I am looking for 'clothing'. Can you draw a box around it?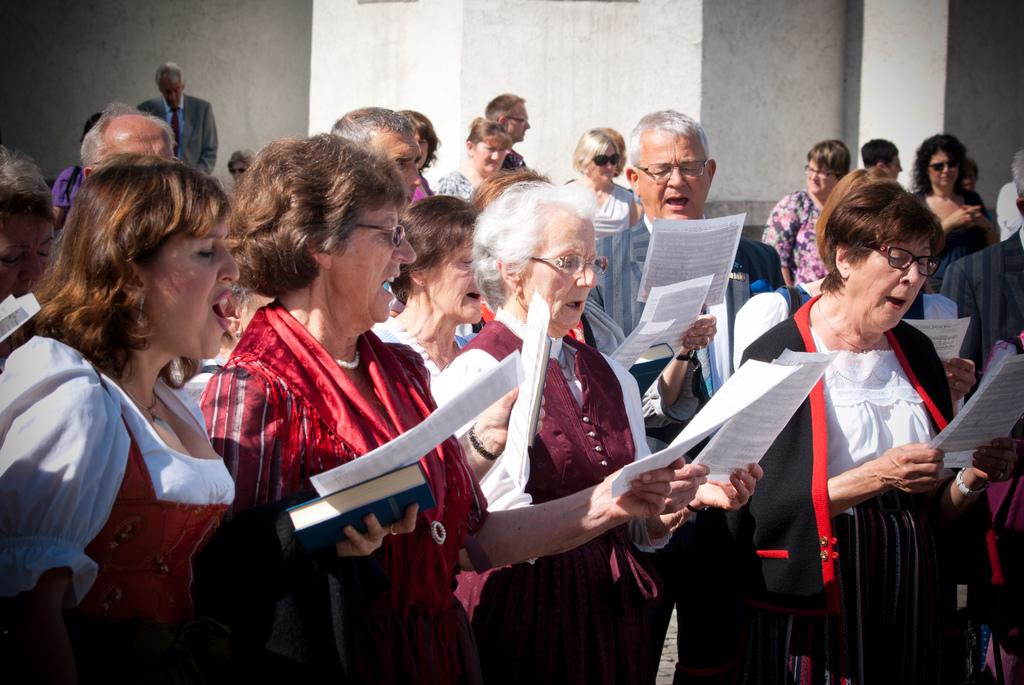
Sure, the bounding box is bbox=(968, 455, 1023, 684).
